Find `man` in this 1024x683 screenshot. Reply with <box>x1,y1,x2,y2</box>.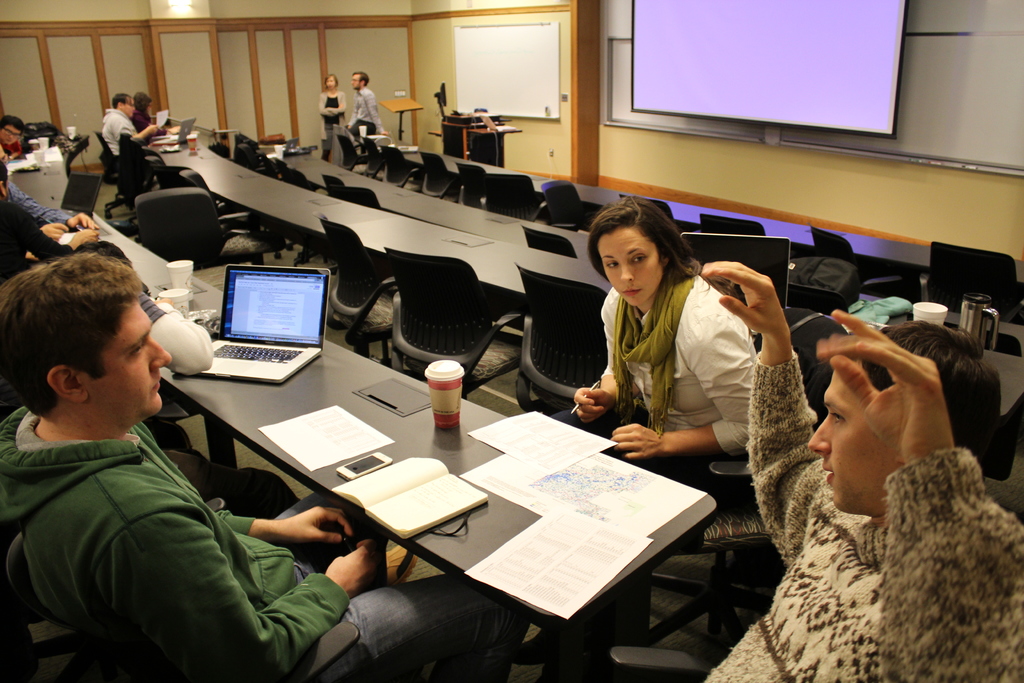
<box>0,243,524,682</box>.
